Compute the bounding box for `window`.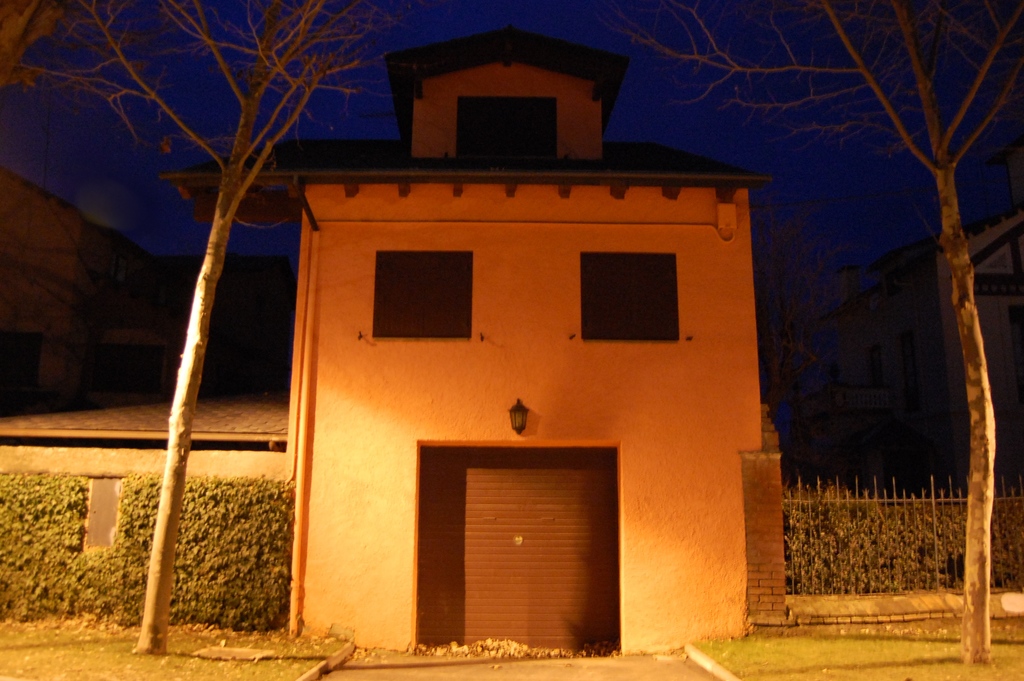
(461,97,556,158).
